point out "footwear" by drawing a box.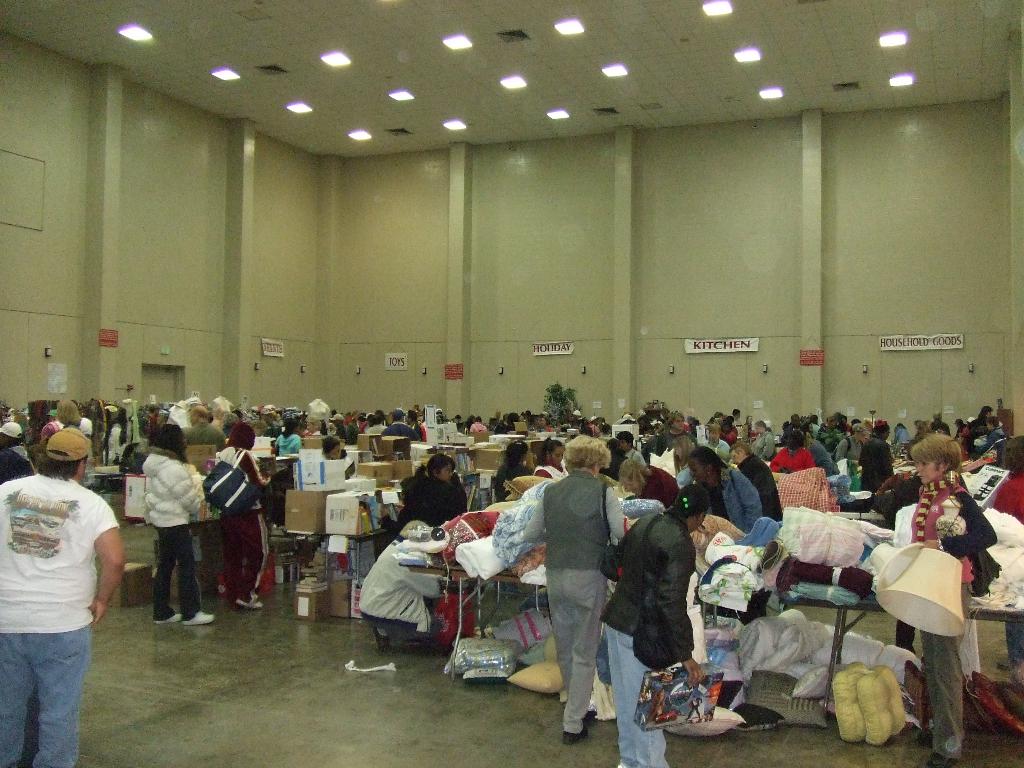
rect(563, 729, 594, 748).
